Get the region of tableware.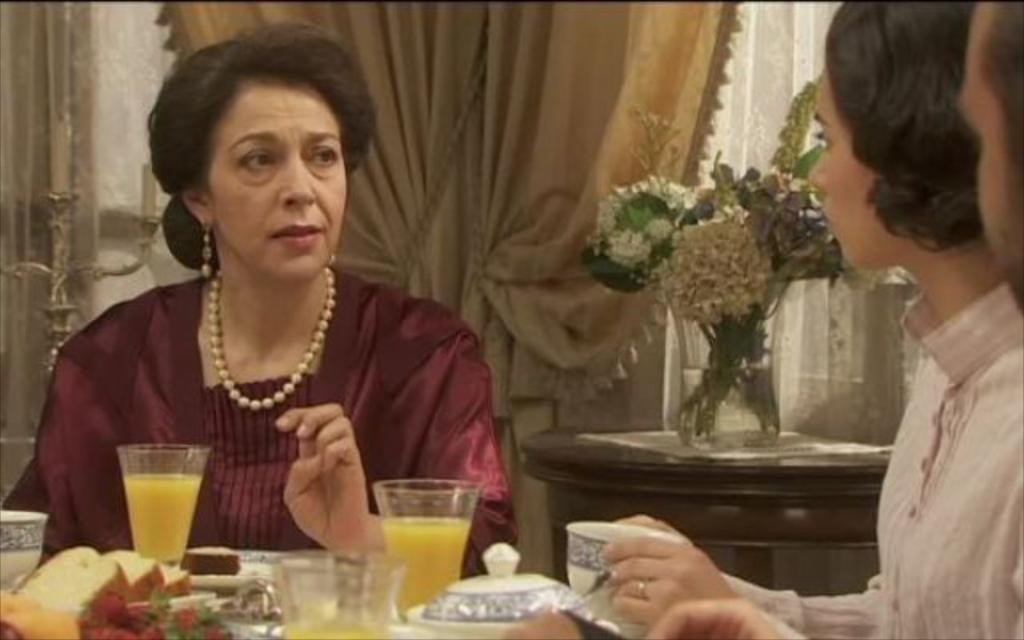
Rect(368, 477, 490, 619).
